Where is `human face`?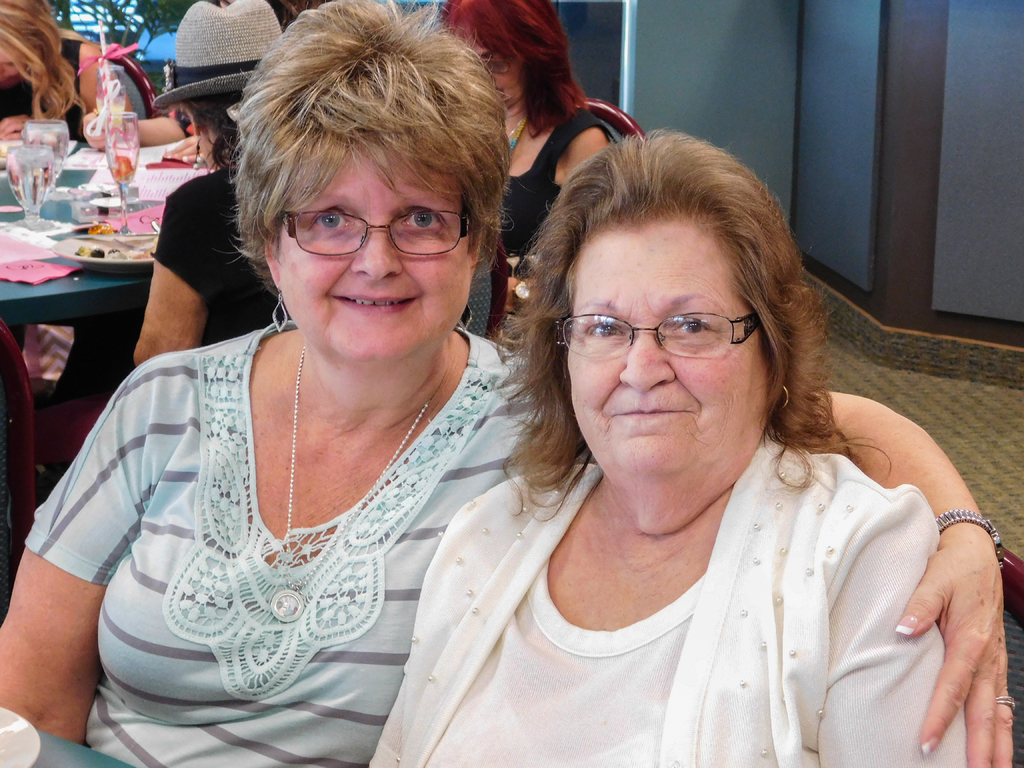
(x1=273, y1=146, x2=474, y2=360).
